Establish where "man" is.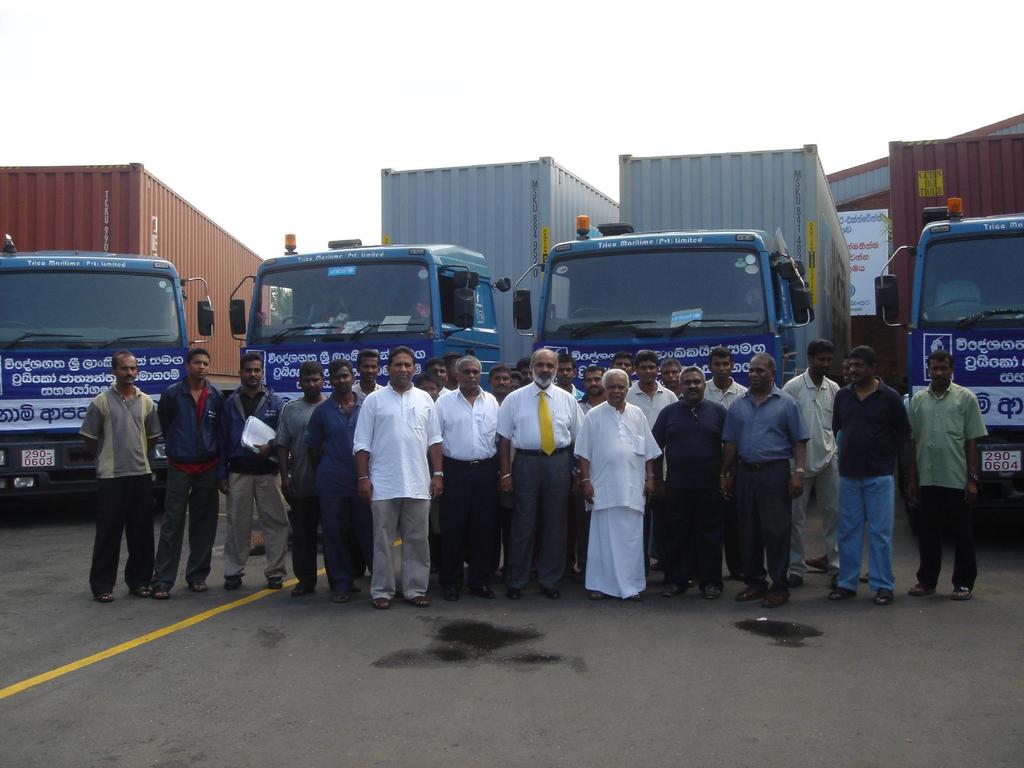
Established at rect(516, 357, 534, 386).
